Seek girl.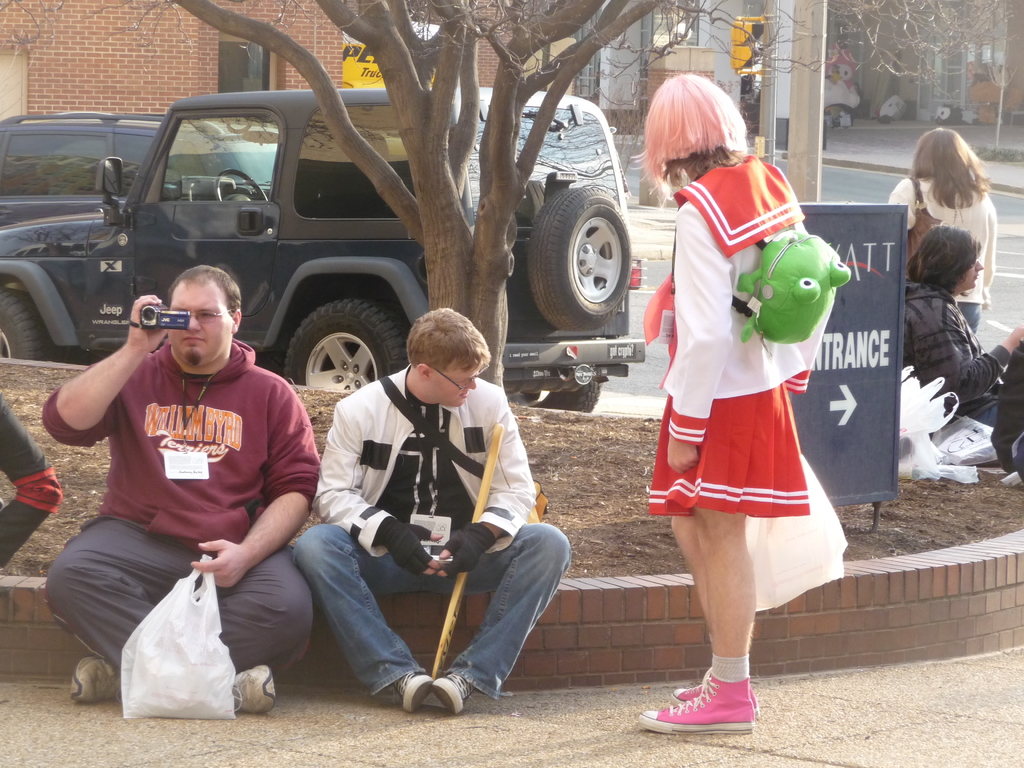
{"left": 884, "top": 122, "right": 990, "bottom": 326}.
